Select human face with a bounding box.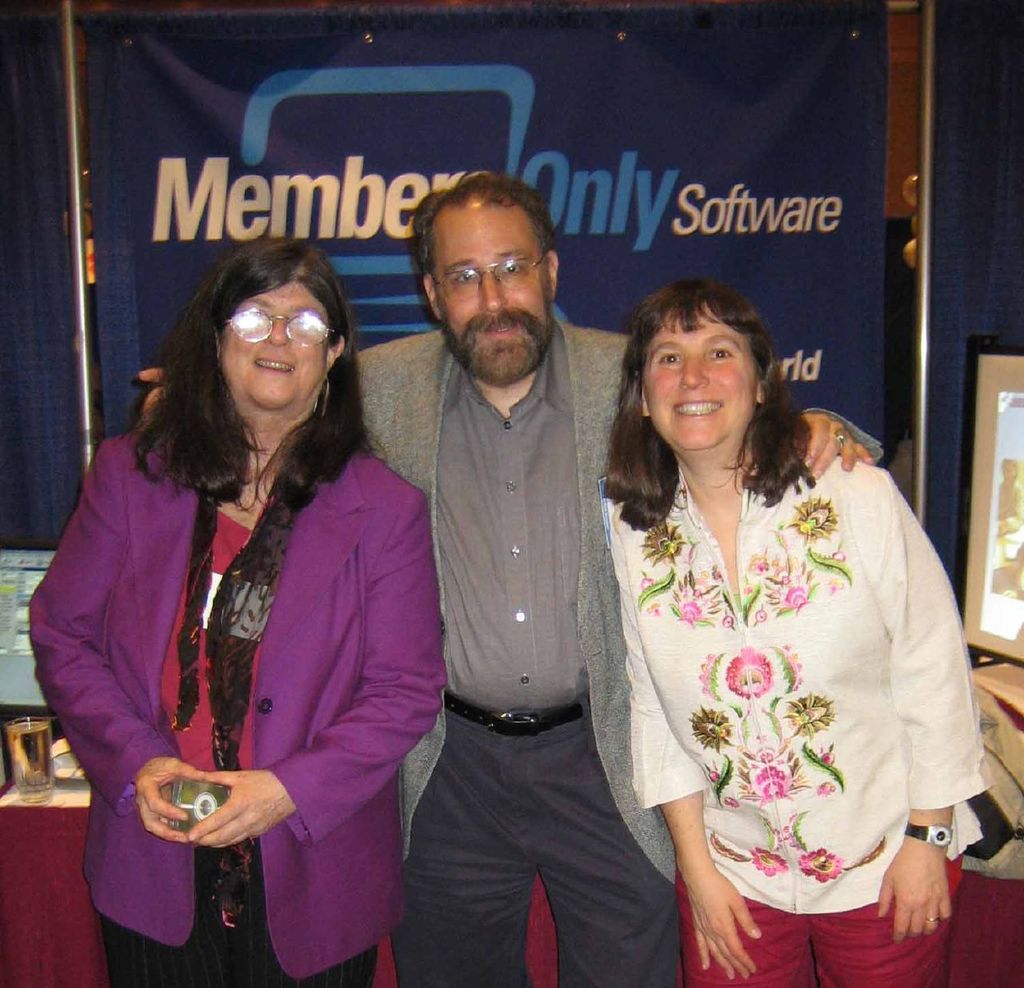
Rect(644, 308, 753, 453).
